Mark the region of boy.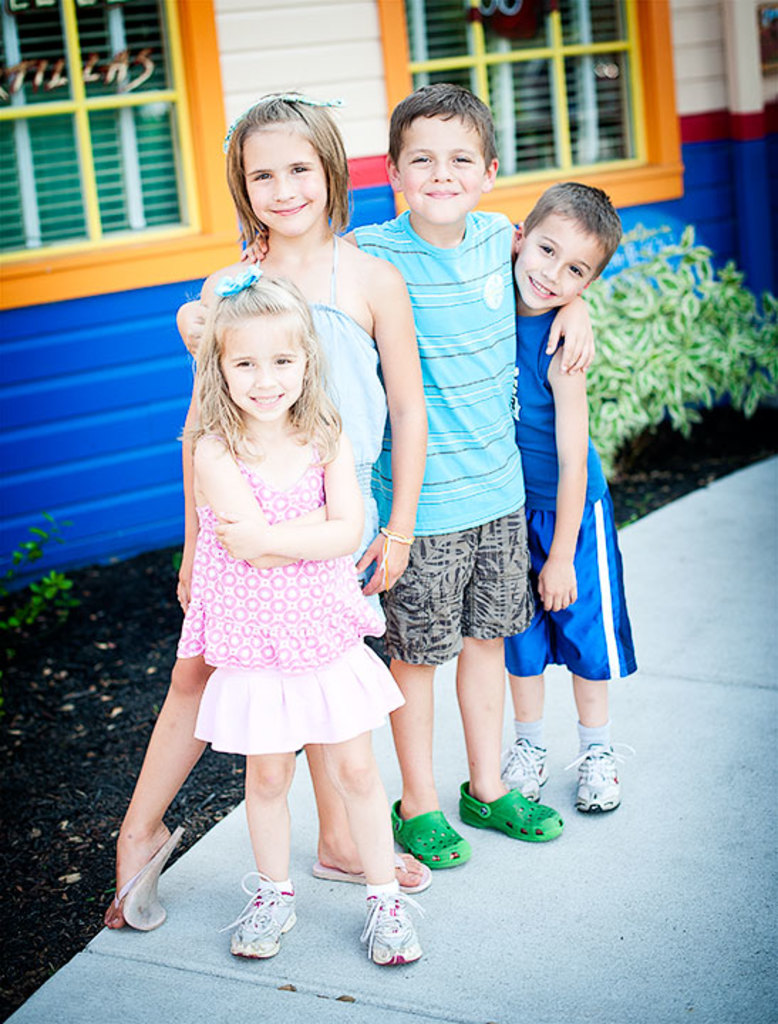
Region: l=468, t=156, r=633, b=795.
